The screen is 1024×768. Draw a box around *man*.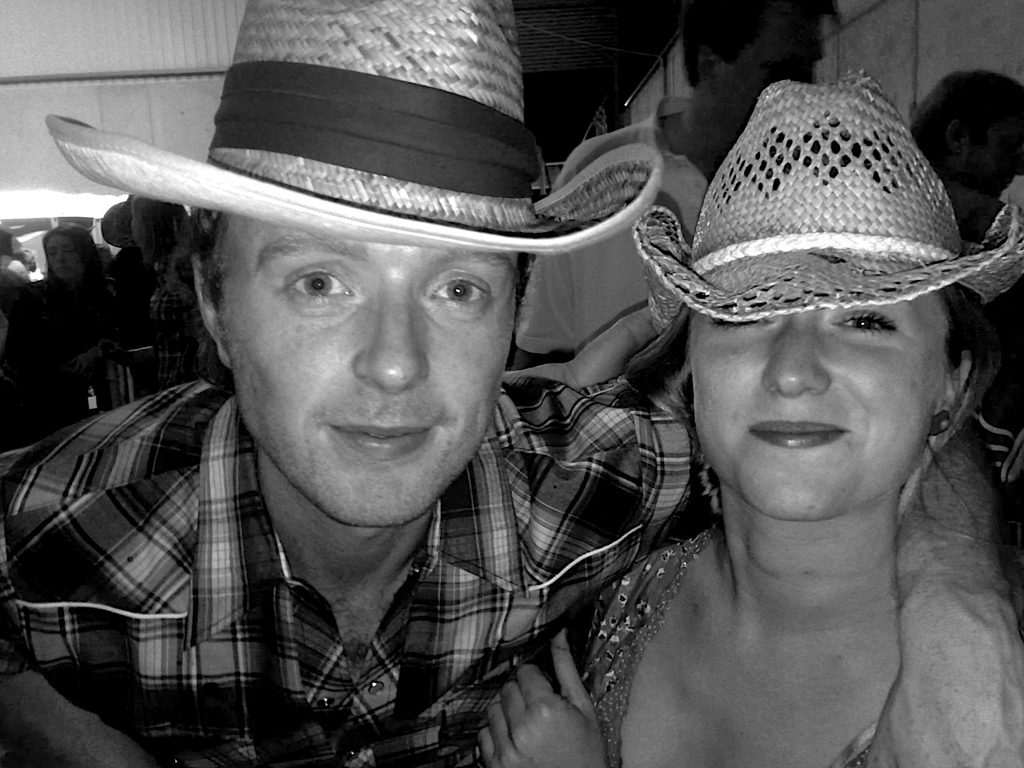
[505, 0, 837, 361].
